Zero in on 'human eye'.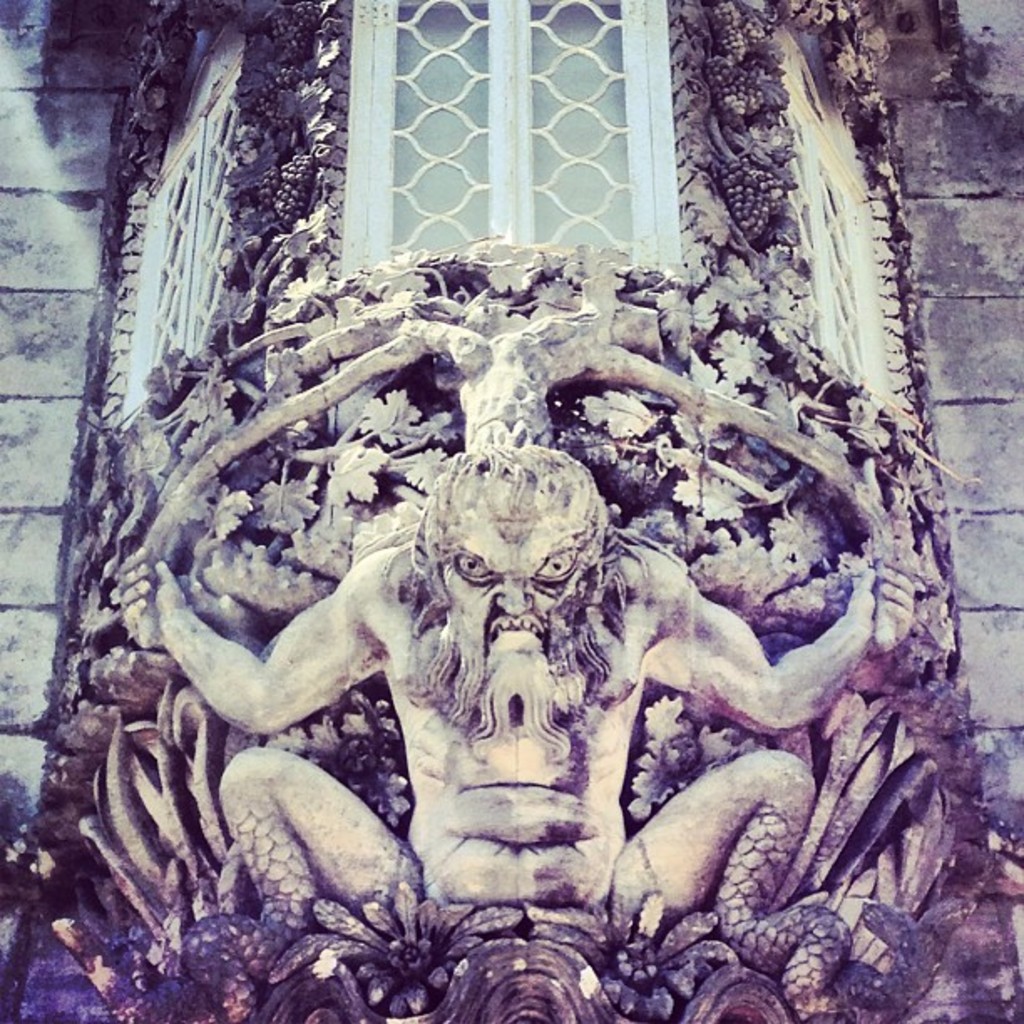
Zeroed in: (x1=453, y1=547, x2=487, y2=582).
